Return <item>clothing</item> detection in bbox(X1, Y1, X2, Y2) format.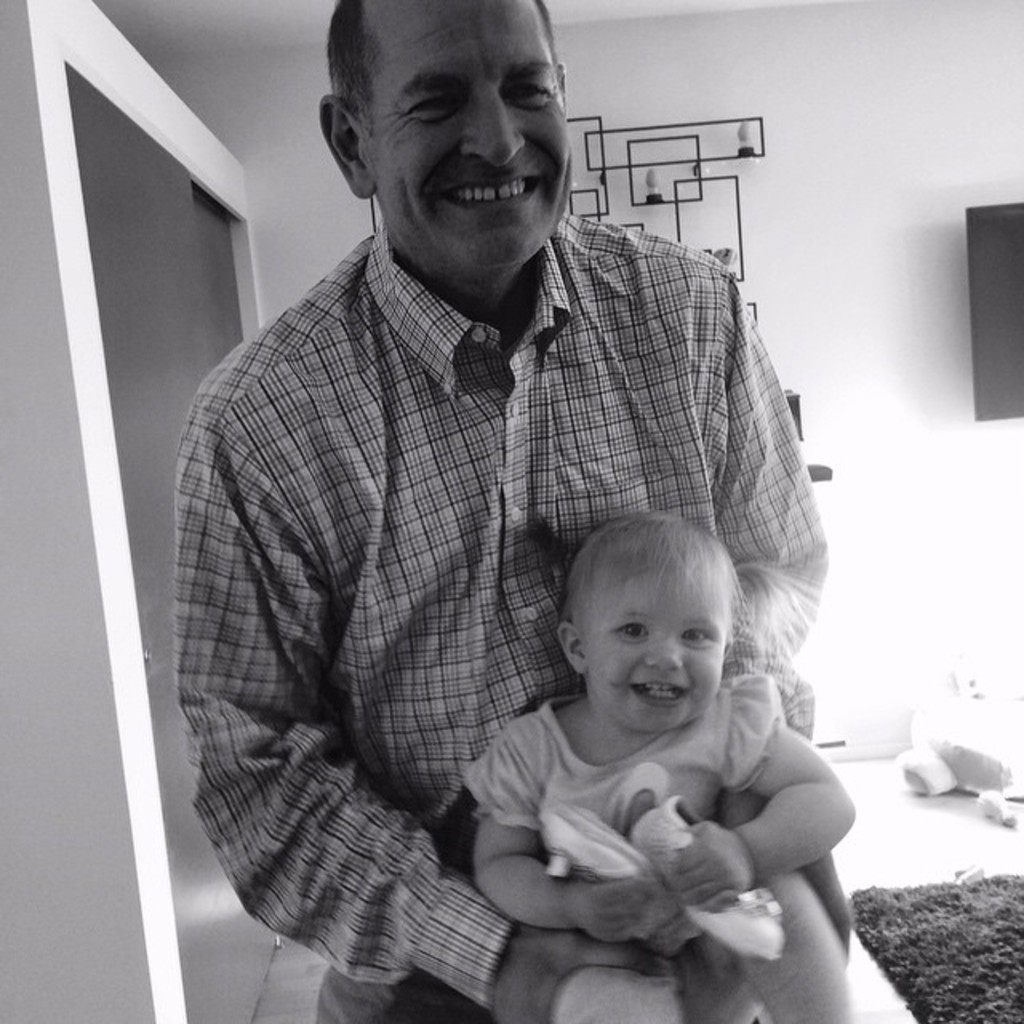
bbox(173, 166, 786, 994).
